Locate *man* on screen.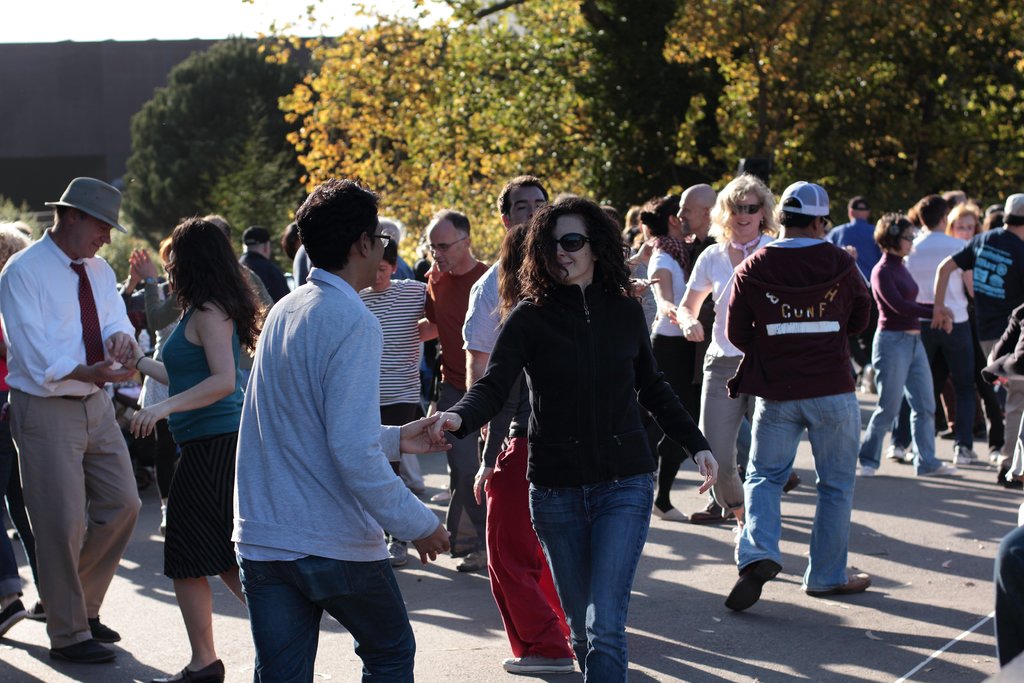
On screen at <region>461, 176, 552, 394</region>.
